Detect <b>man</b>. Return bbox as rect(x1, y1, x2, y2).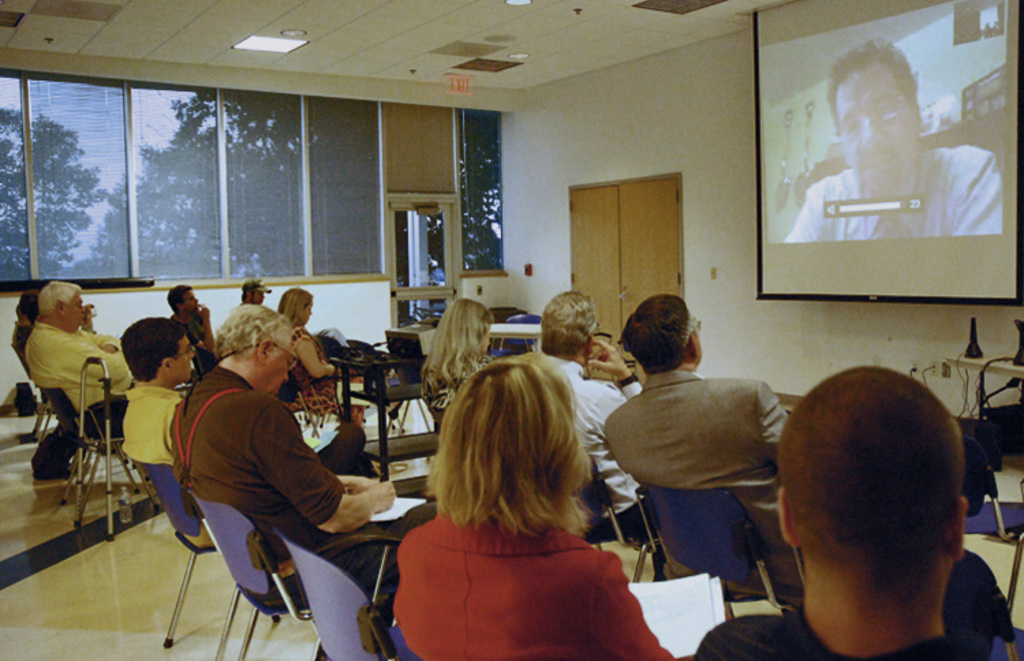
rect(162, 281, 221, 378).
